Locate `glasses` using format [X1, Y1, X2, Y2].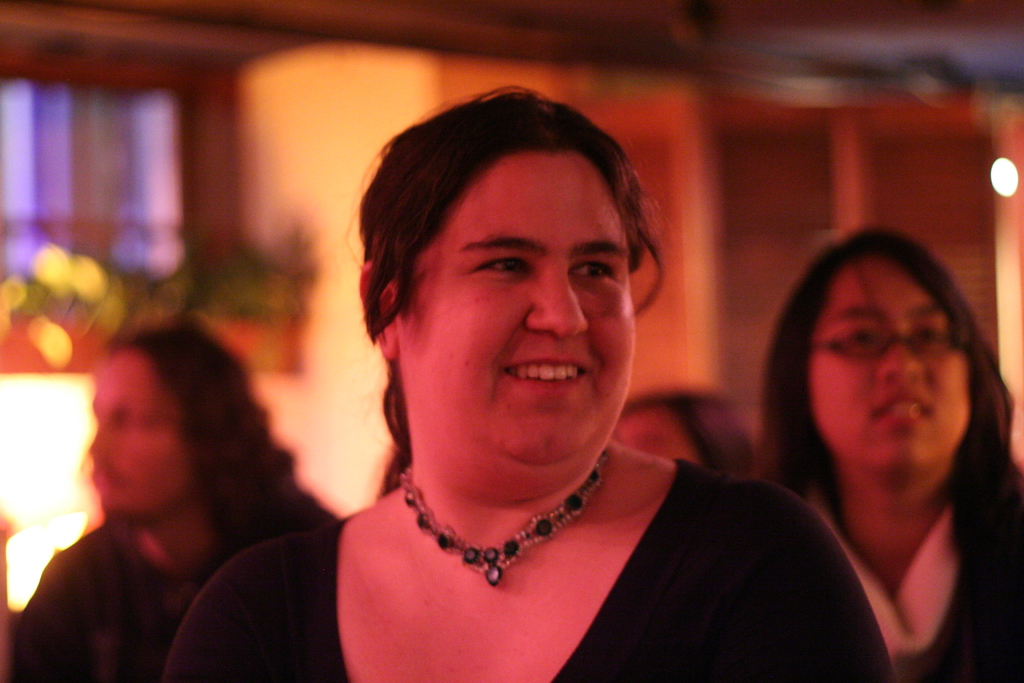
[812, 325, 959, 359].
